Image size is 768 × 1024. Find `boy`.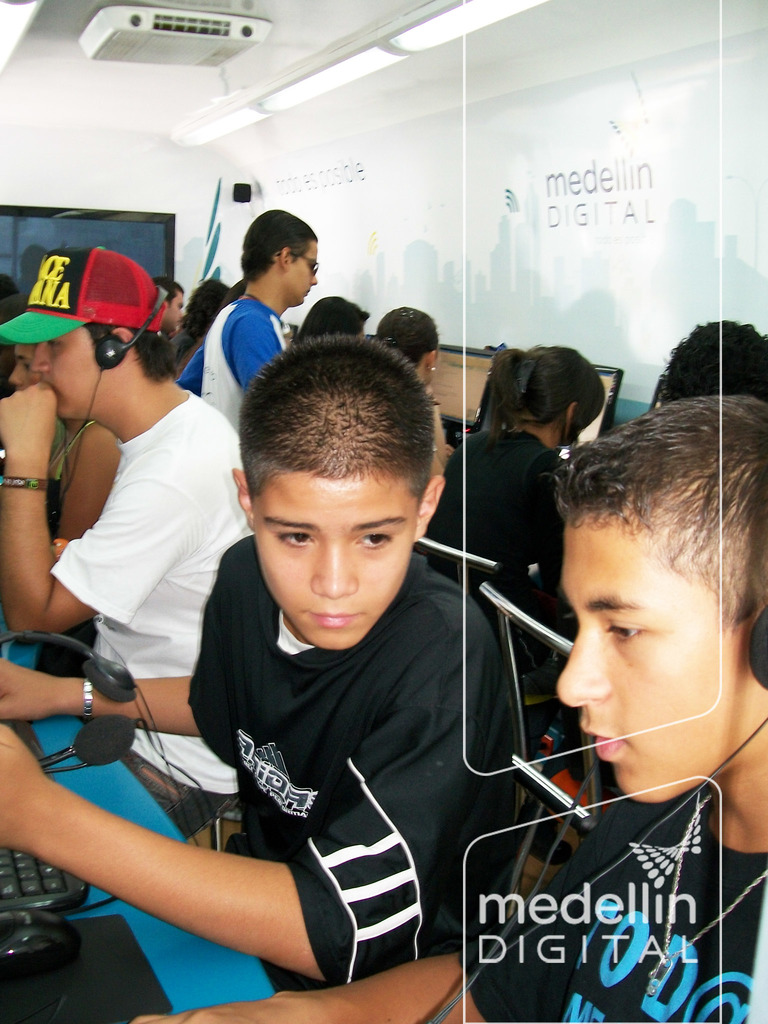
(111, 393, 767, 1023).
